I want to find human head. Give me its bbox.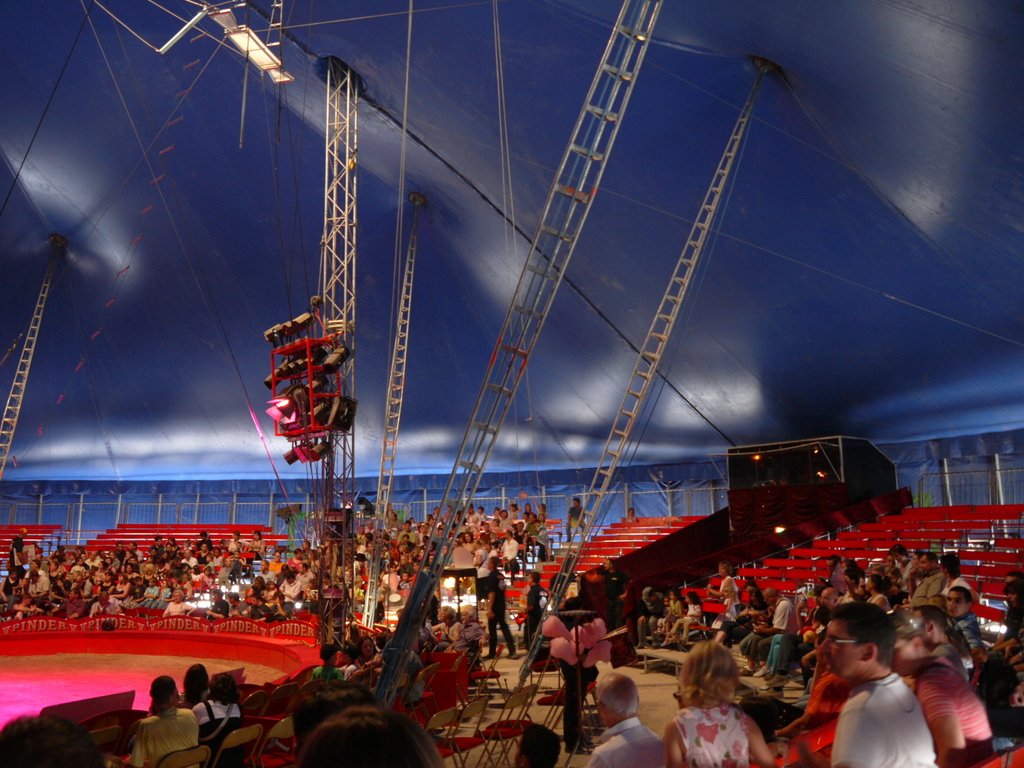
bbox=(938, 553, 964, 582).
